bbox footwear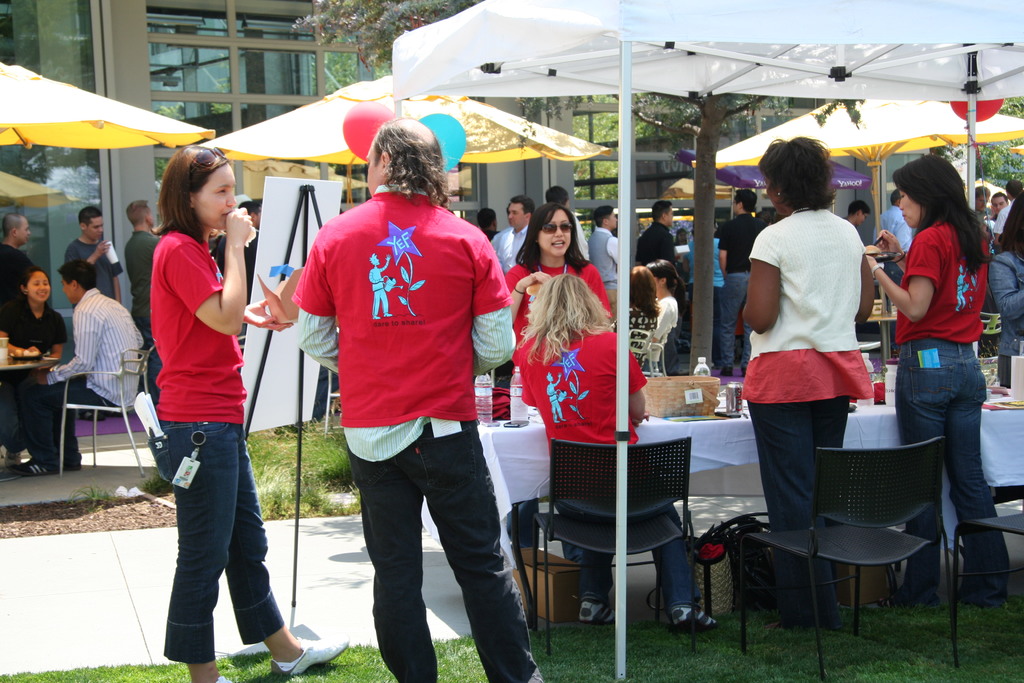
select_region(211, 671, 243, 682)
